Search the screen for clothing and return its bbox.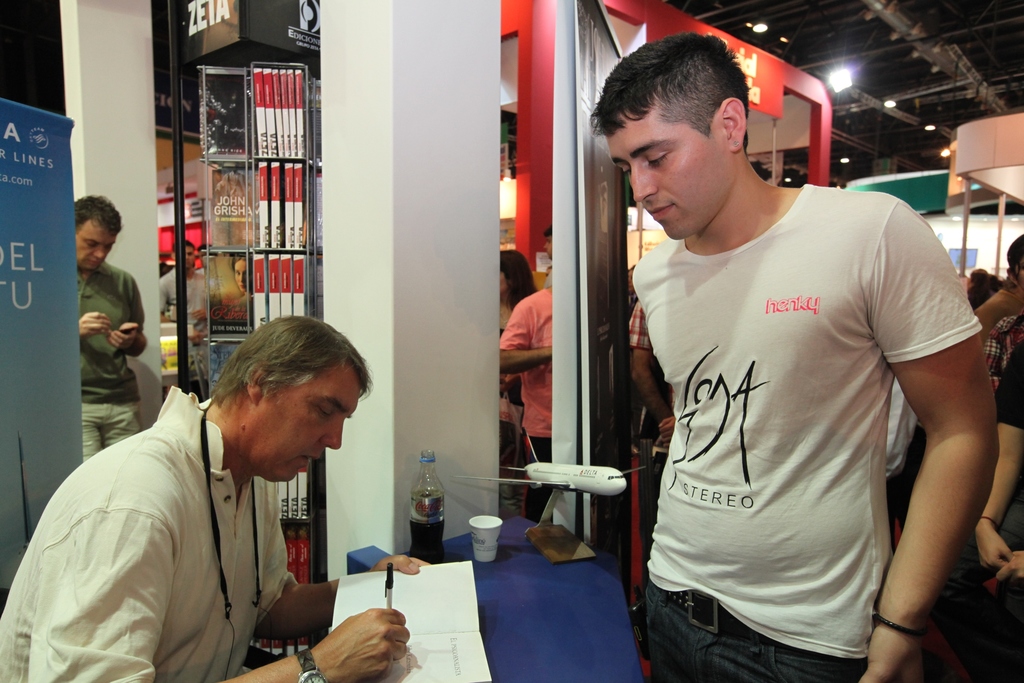
Found: pyautogui.locateOnScreen(0, 386, 300, 682).
